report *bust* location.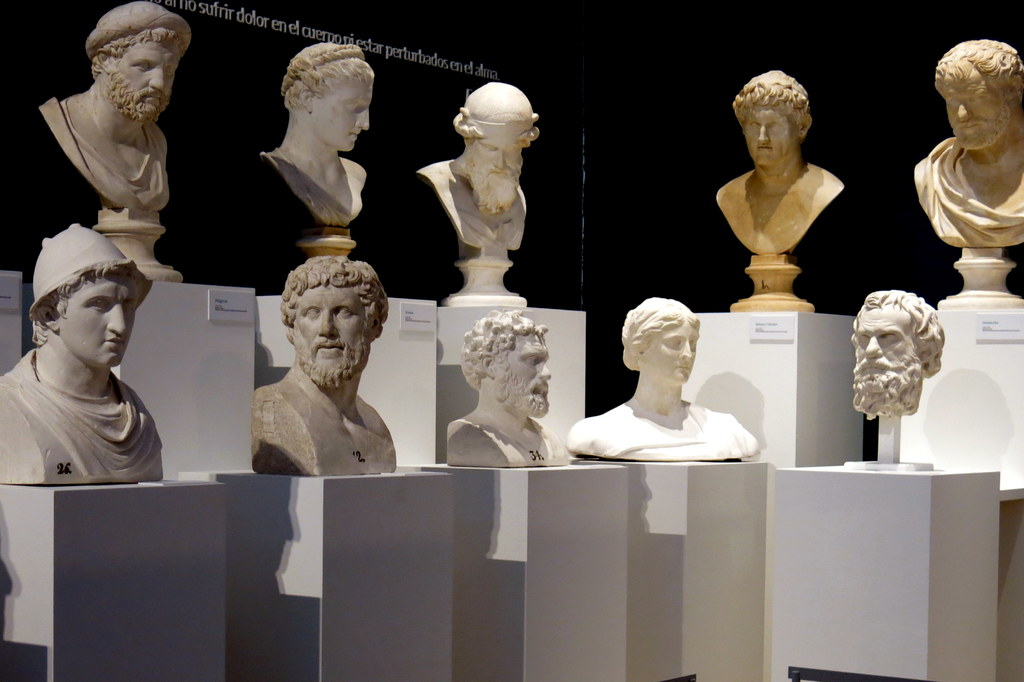
Report: 442/308/558/469.
